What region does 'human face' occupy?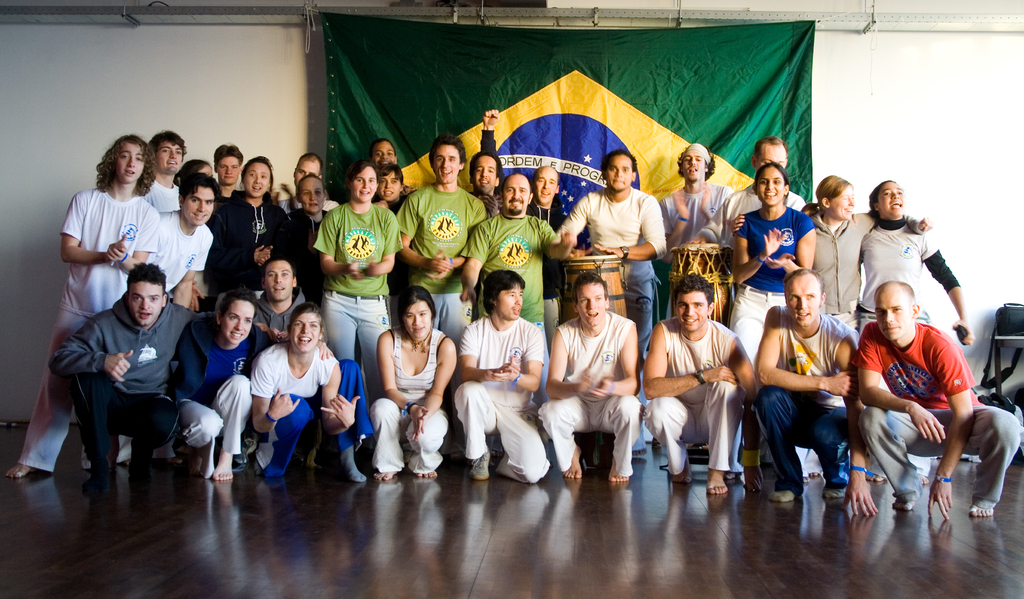
678,147,710,180.
